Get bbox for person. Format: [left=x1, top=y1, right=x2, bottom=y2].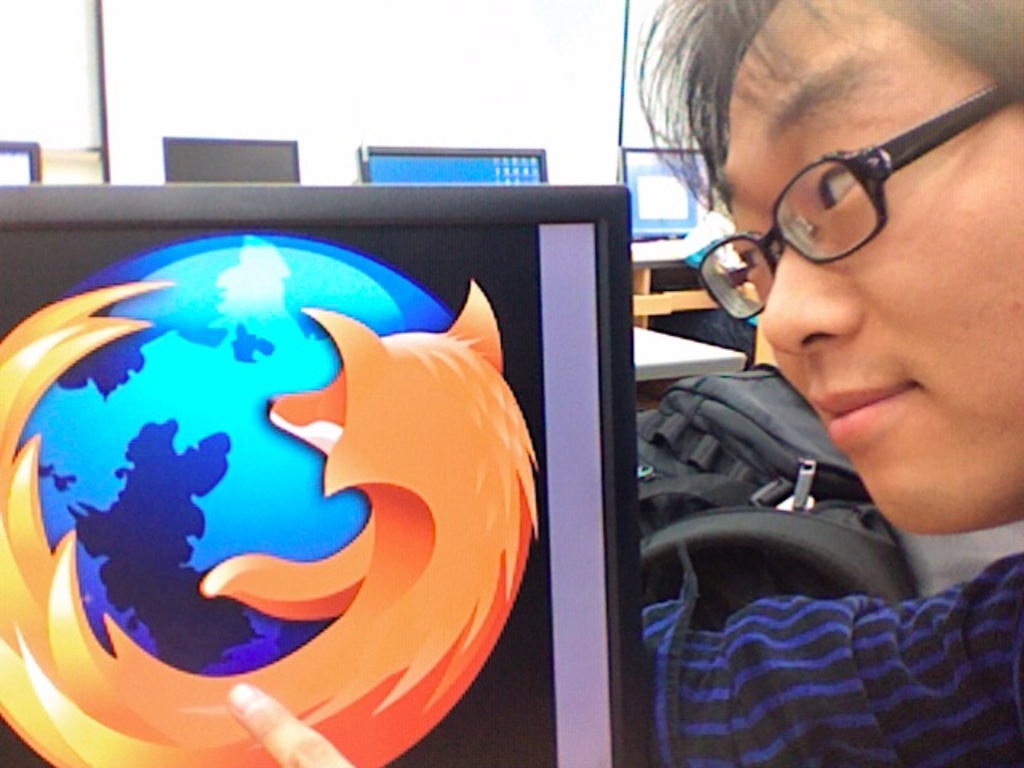
[left=560, top=11, right=1023, bottom=754].
